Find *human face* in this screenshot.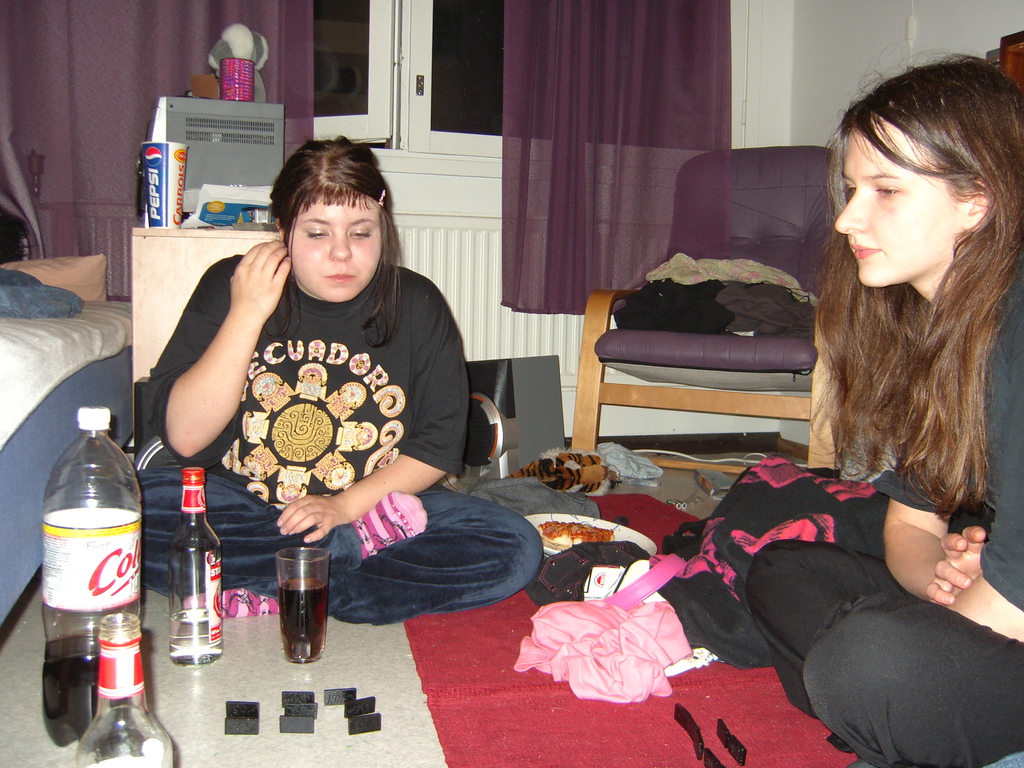
The bounding box for *human face* is [834, 122, 966, 284].
